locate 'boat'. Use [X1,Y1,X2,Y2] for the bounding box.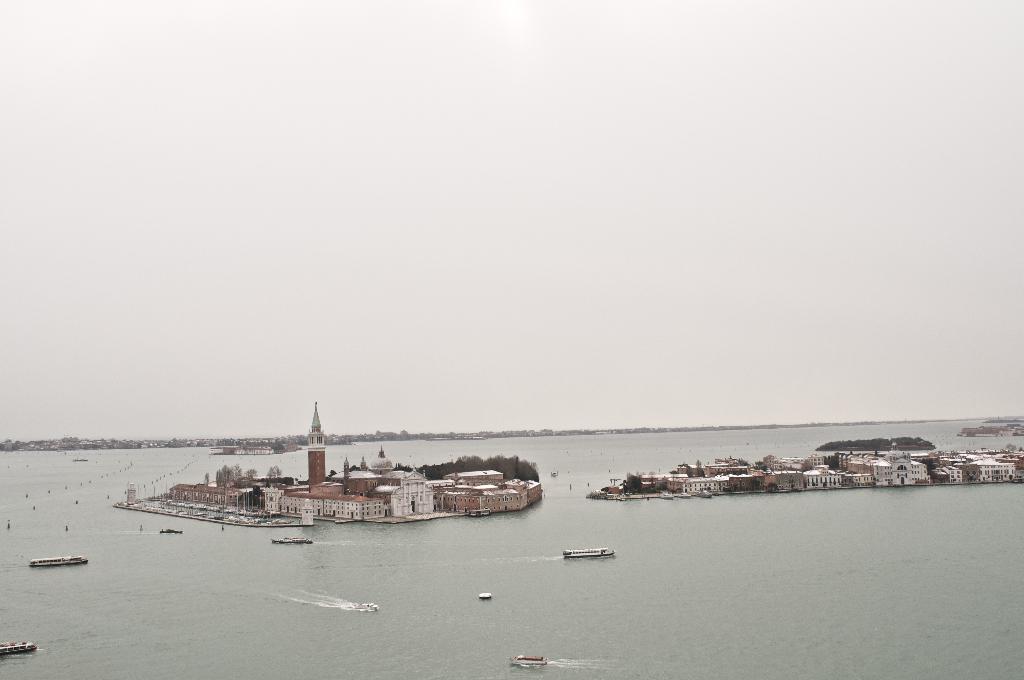
[29,558,90,568].
